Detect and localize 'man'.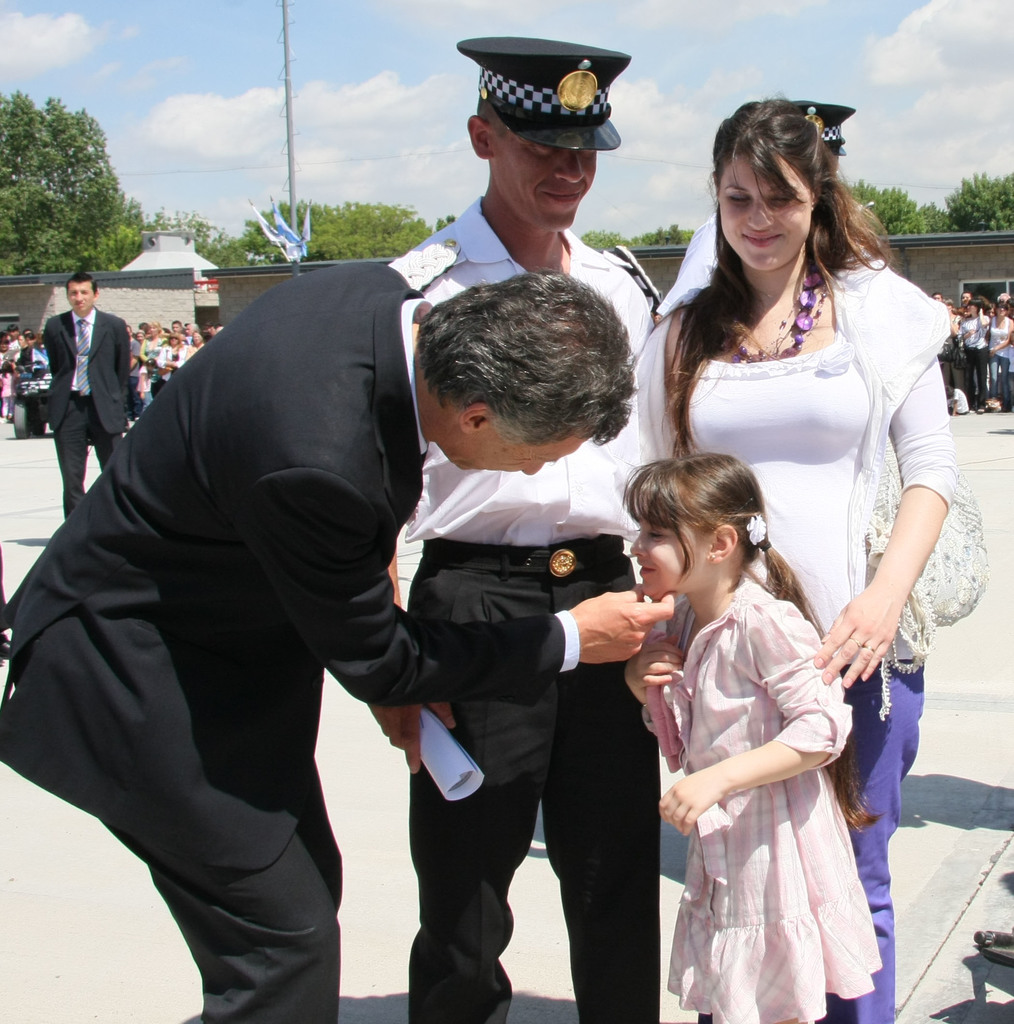
Localized at rect(375, 30, 666, 1023).
